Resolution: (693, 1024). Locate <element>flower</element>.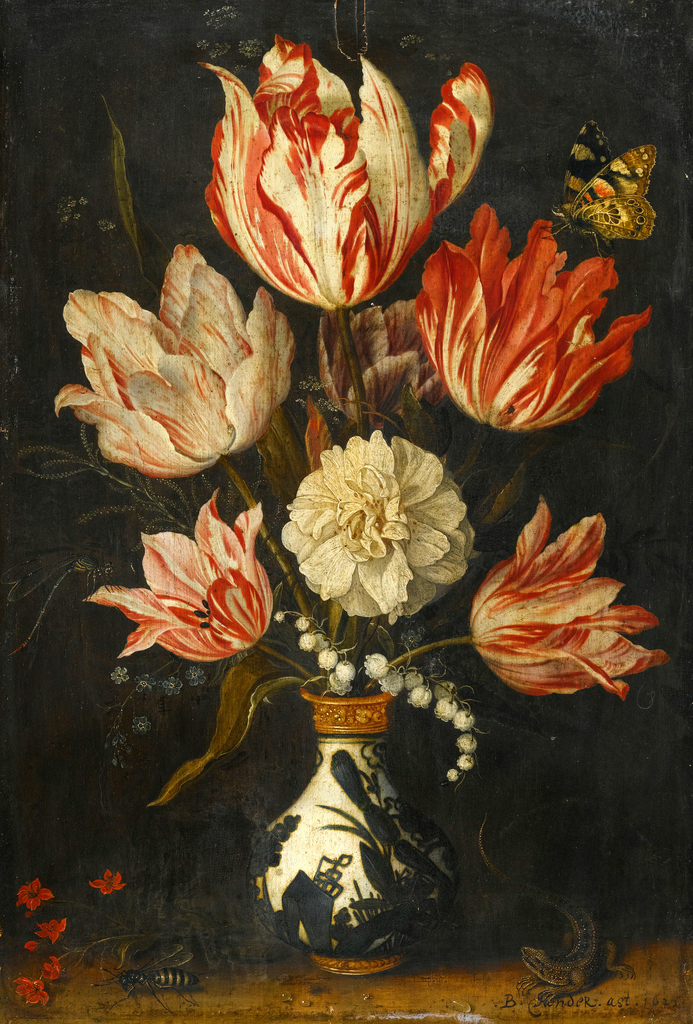
detection(45, 255, 311, 468).
